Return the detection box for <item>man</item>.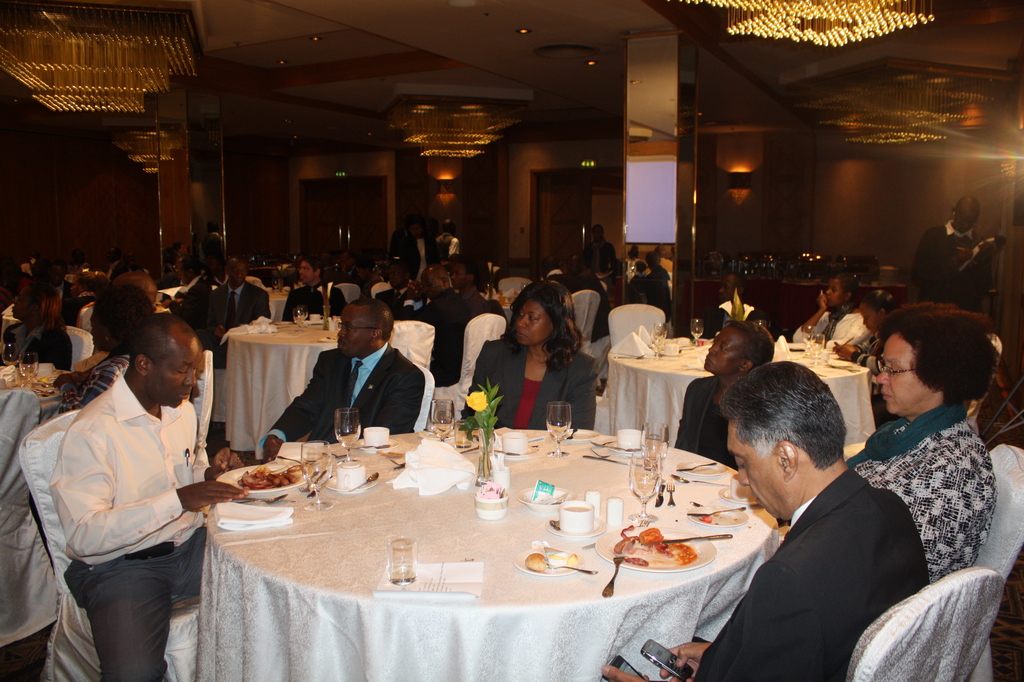
bbox(111, 273, 160, 315).
